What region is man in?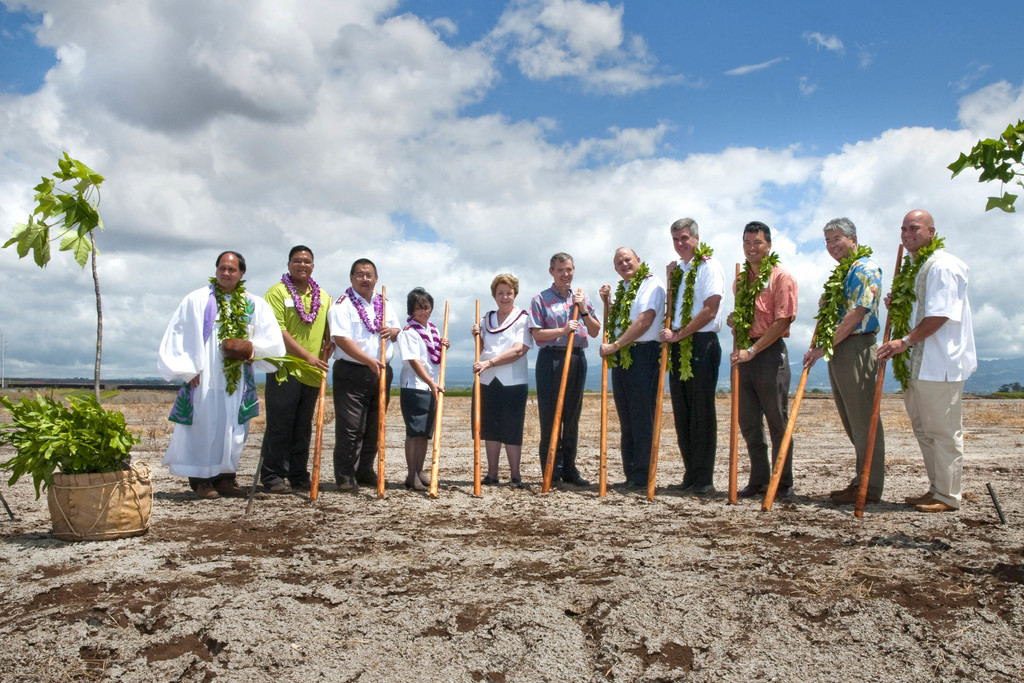
(530,253,601,488).
